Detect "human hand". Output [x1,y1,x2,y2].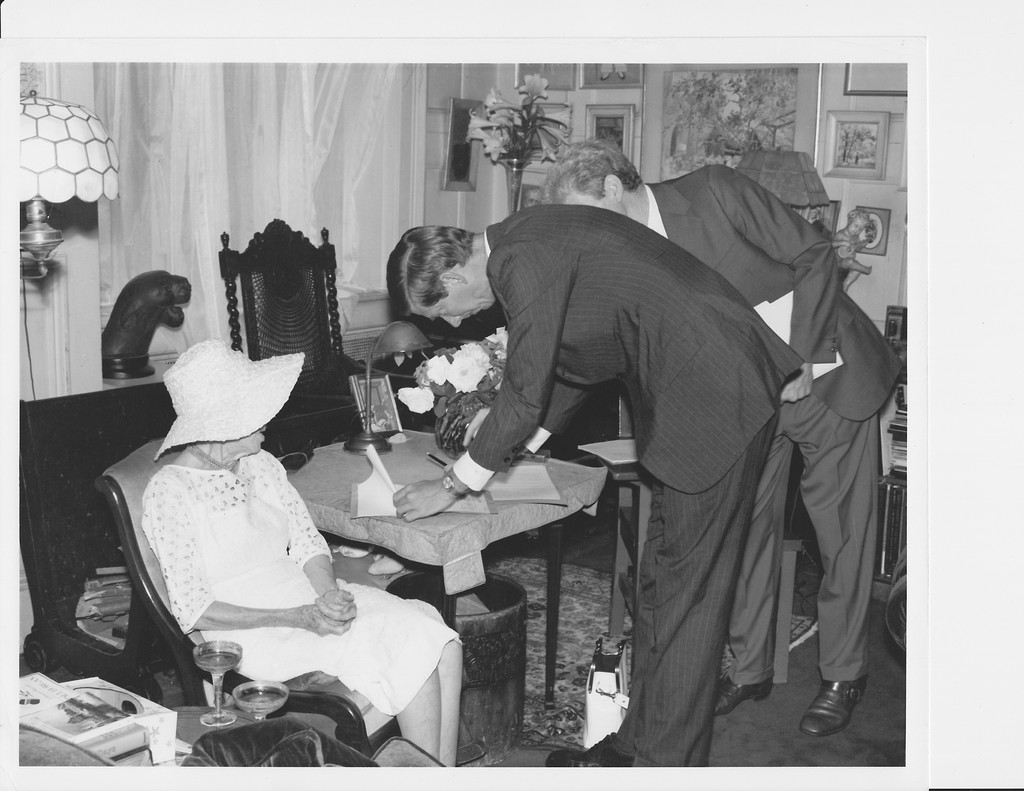
[778,364,812,407].
